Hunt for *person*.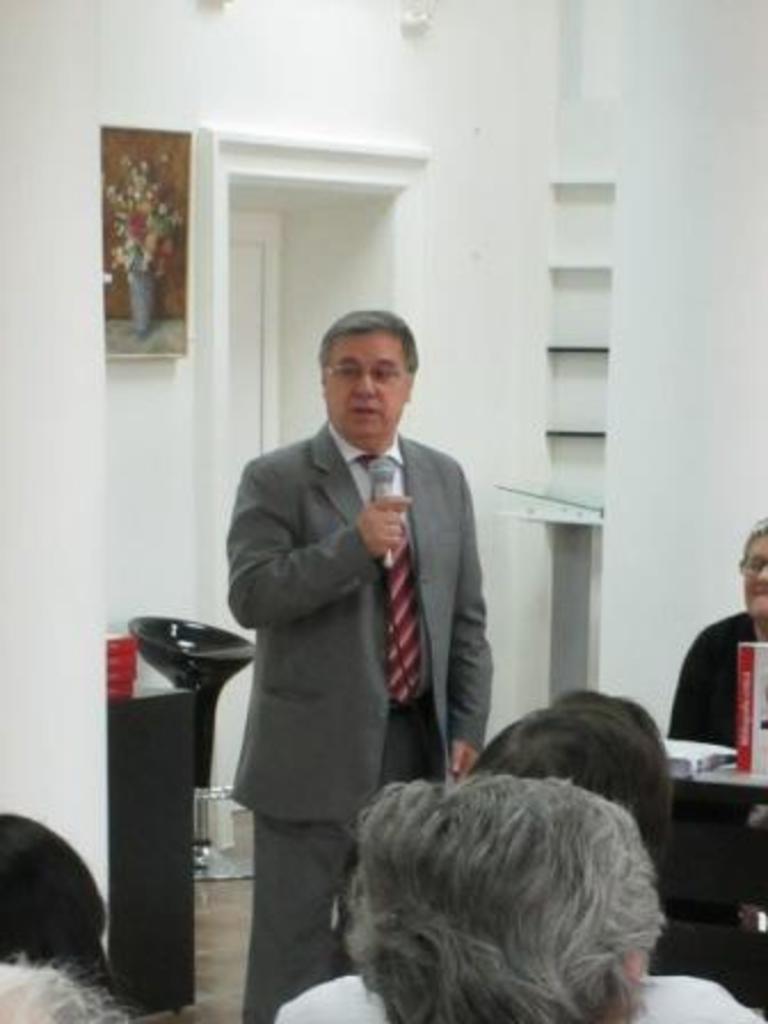
Hunted down at rect(670, 519, 766, 750).
